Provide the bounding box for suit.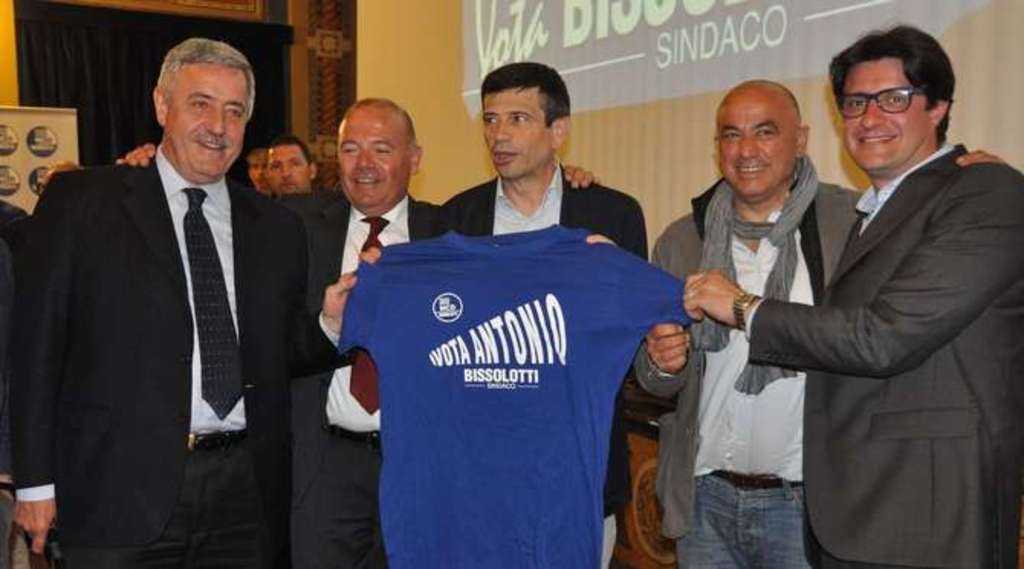
<bbox>630, 158, 874, 543</bbox>.
